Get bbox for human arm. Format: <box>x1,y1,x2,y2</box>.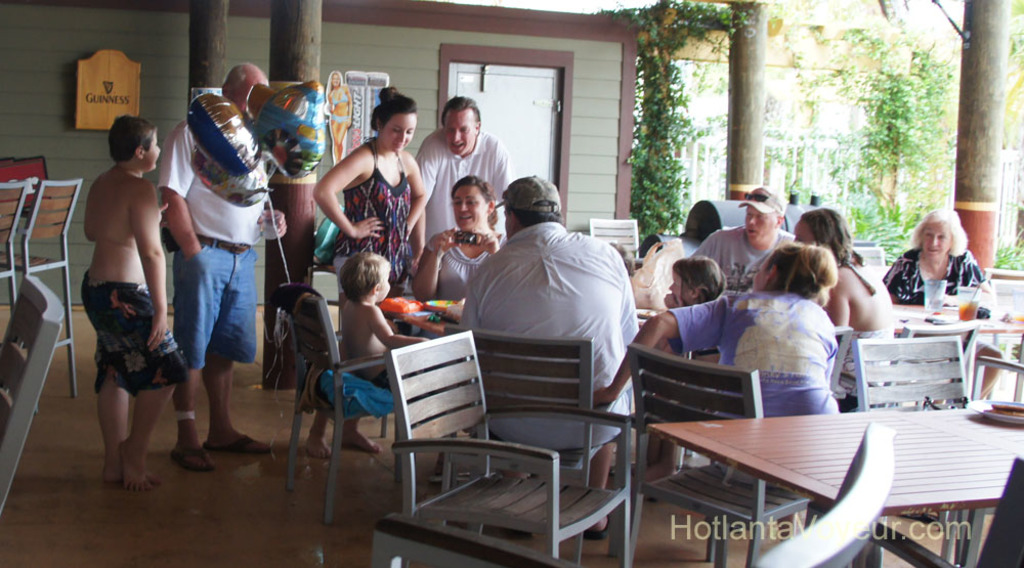
<box>489,142,512,204</box>.
